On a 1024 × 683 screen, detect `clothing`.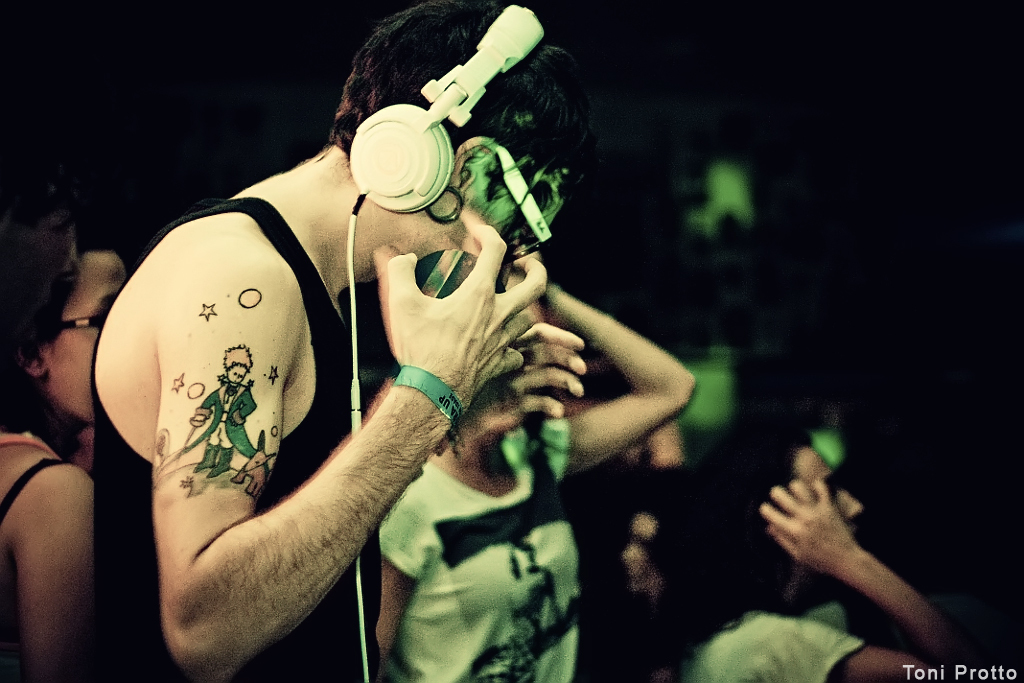
left=5, top=426, right=62, bottom=682.
